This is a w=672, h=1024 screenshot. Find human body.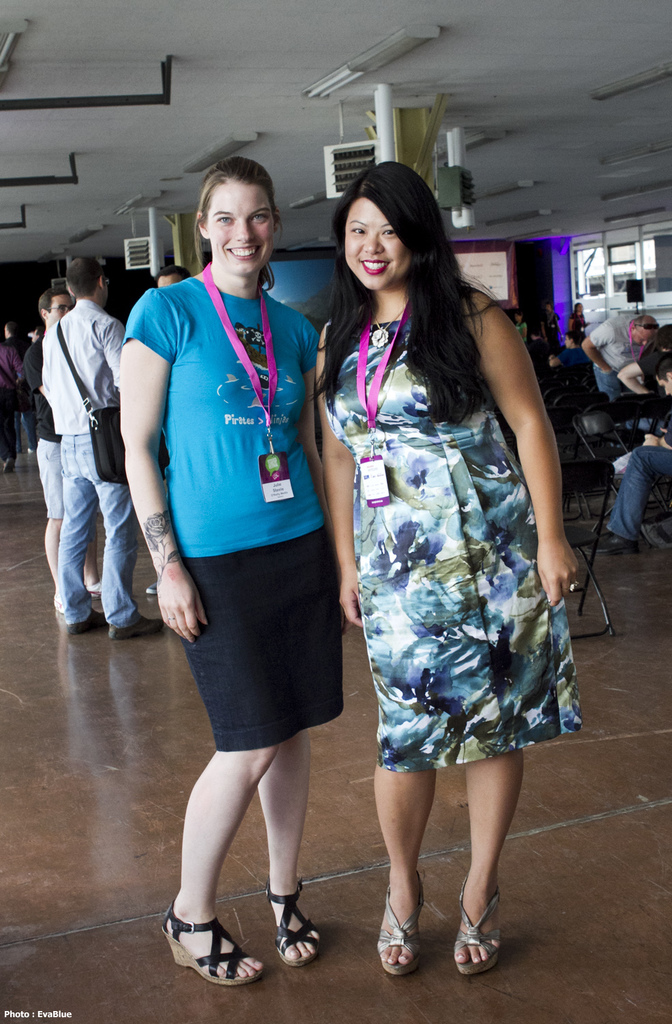
Bounding box: box=[585, 313, 642, 401].
